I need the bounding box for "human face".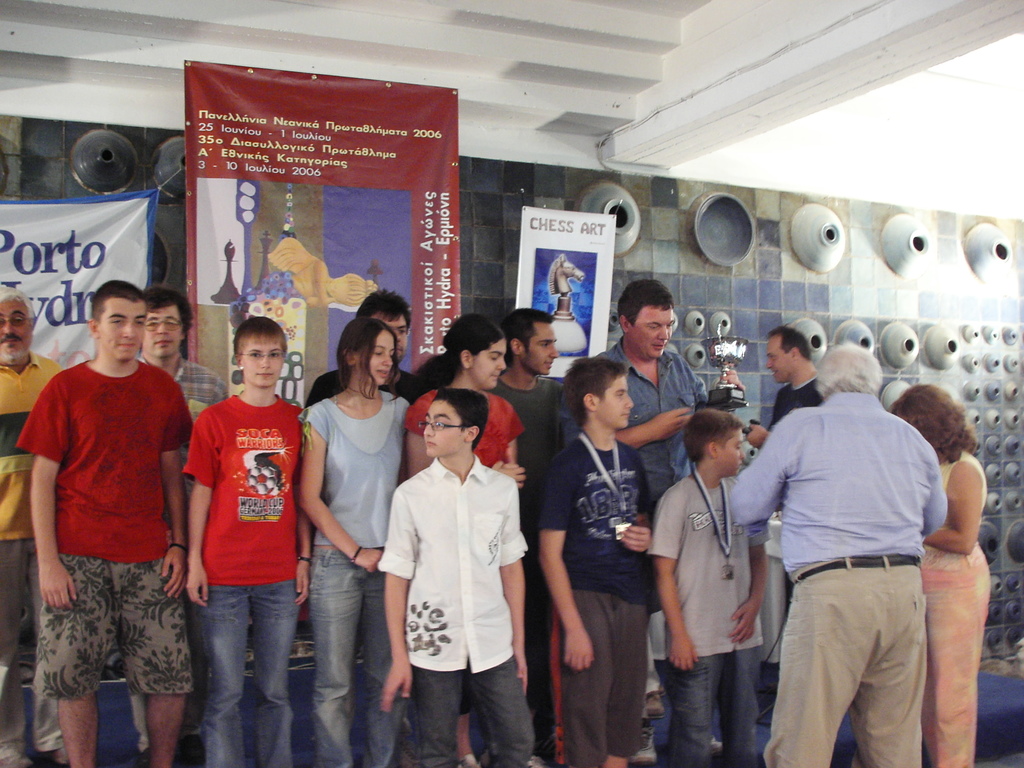
Here it is: detection(628, 310, 673, 360).
